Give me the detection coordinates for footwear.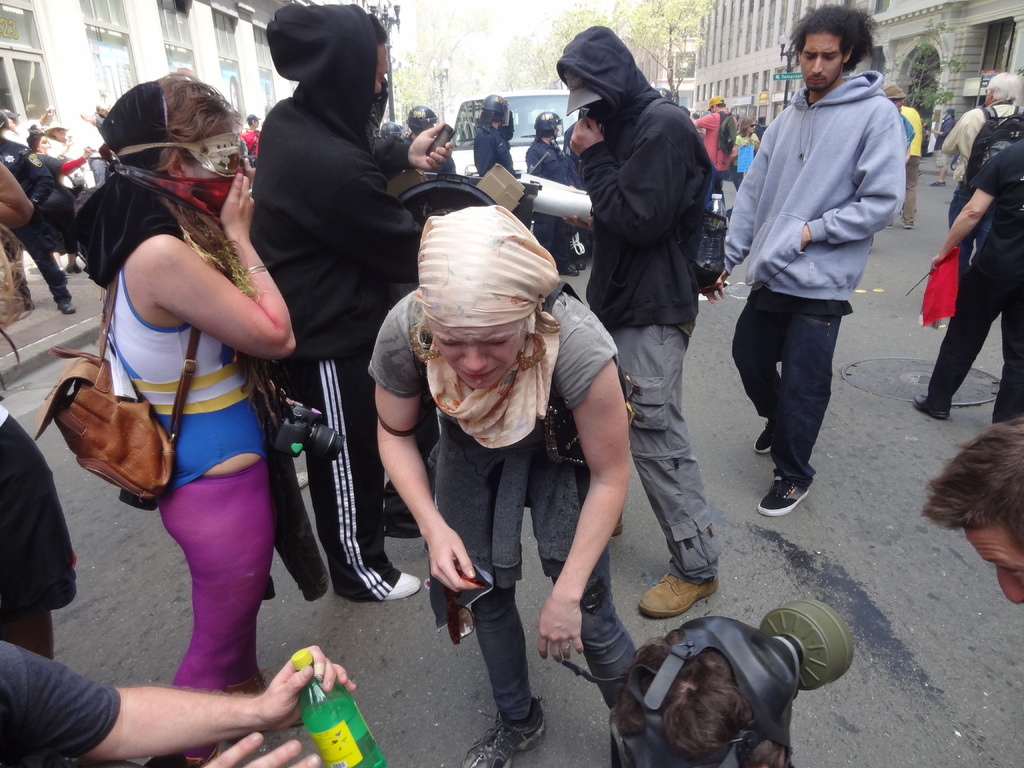
(x1=575, y1=261, x2=588, y2=271).
